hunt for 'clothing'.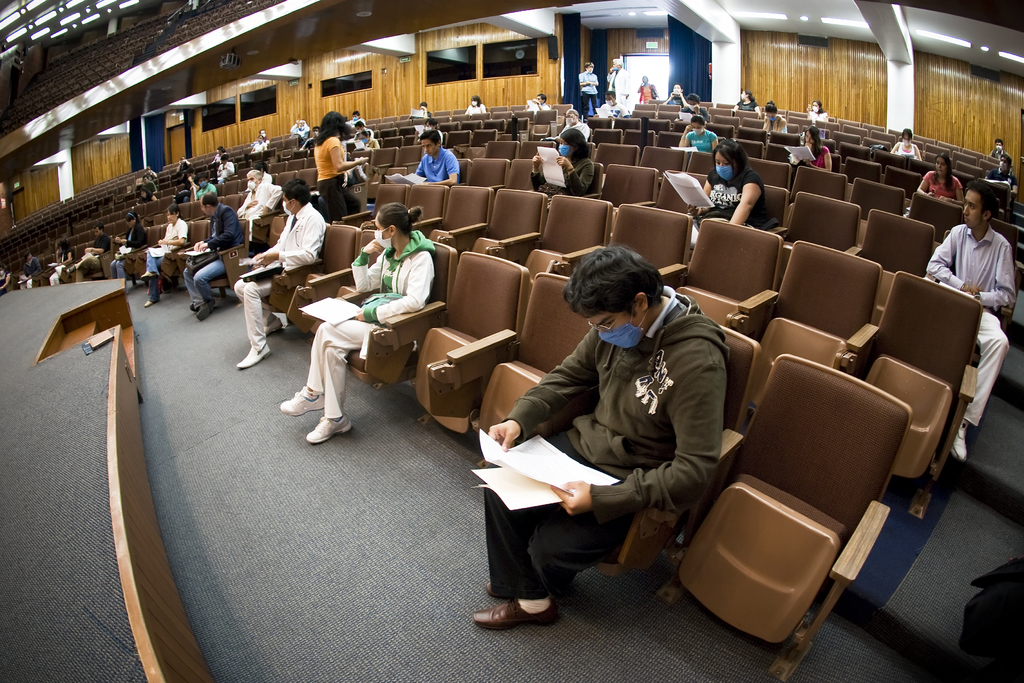
Hunted down at 597/105/627/117.
